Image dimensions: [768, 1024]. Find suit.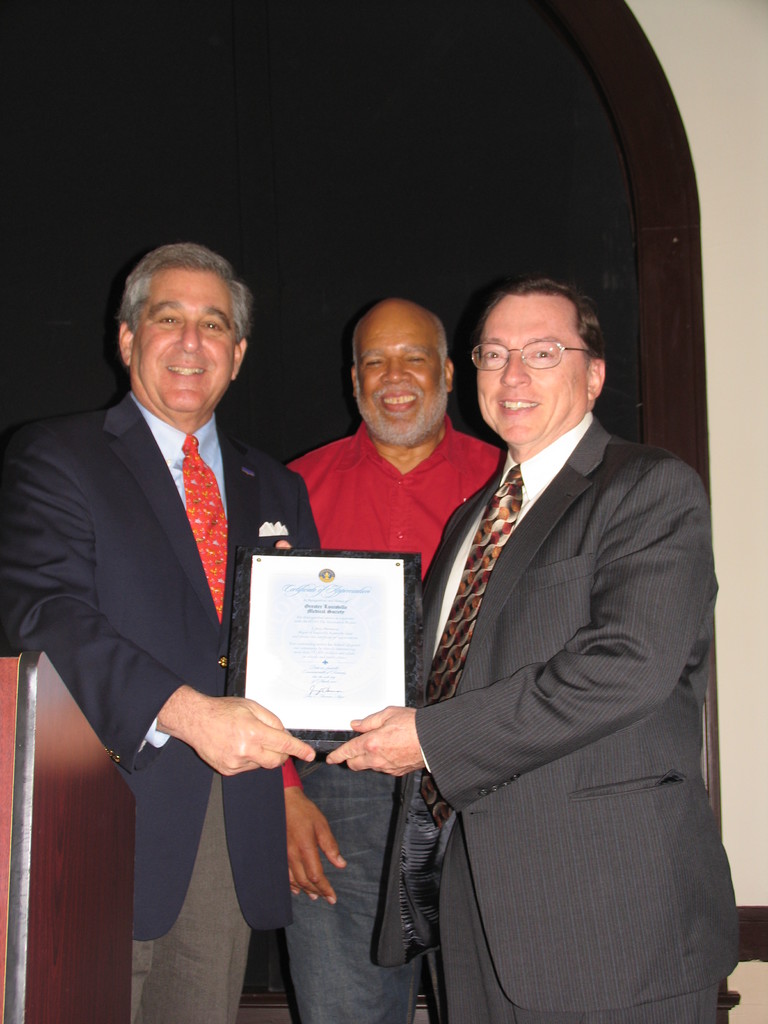
[0, 390, 322, 1023].
